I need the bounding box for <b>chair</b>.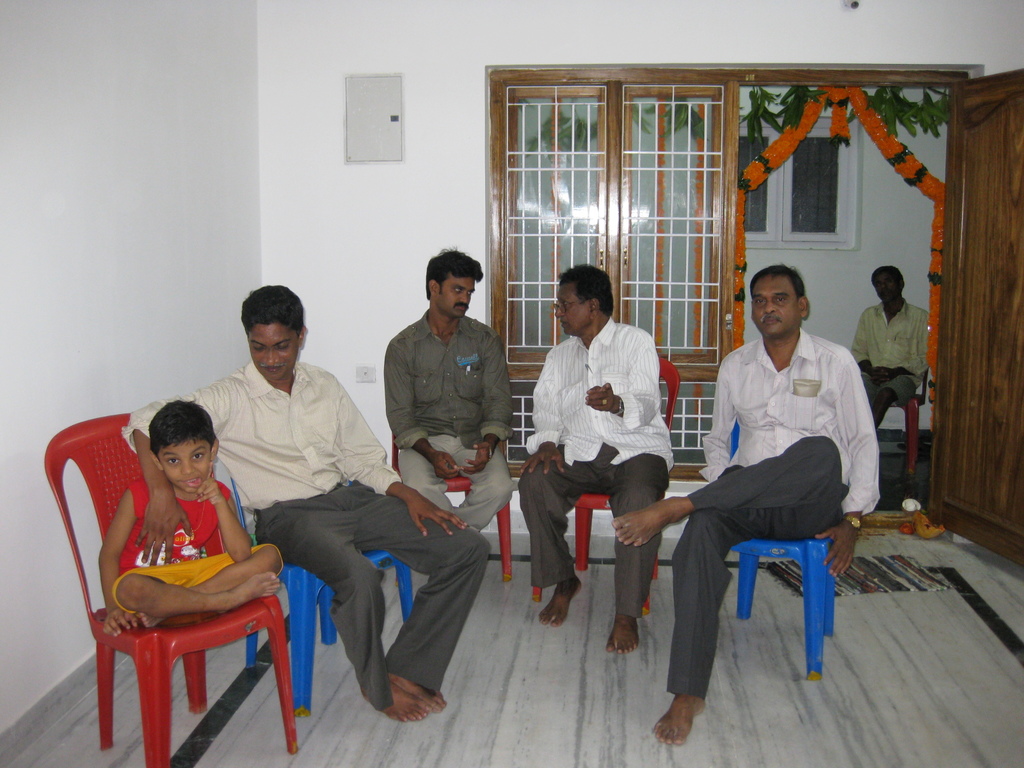
Here it is: x1=872 y1=381 x2=935 y2=488.
